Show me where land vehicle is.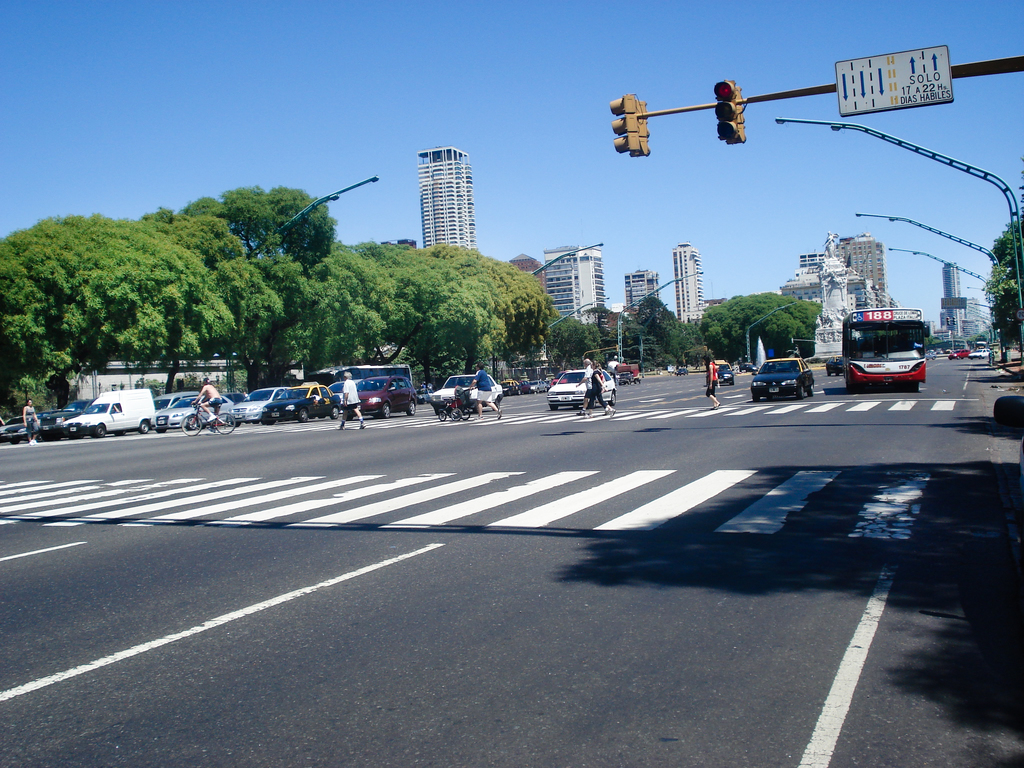
land vehicle is at box(0, 413, 46, 440).
